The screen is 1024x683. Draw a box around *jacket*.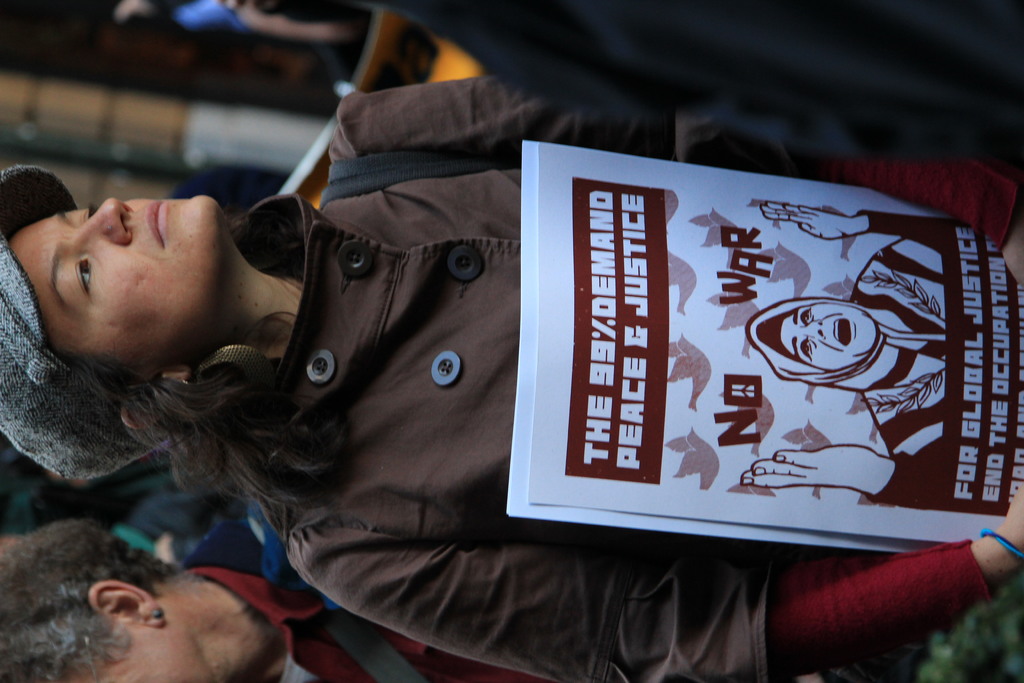
[232,74,791,682].
